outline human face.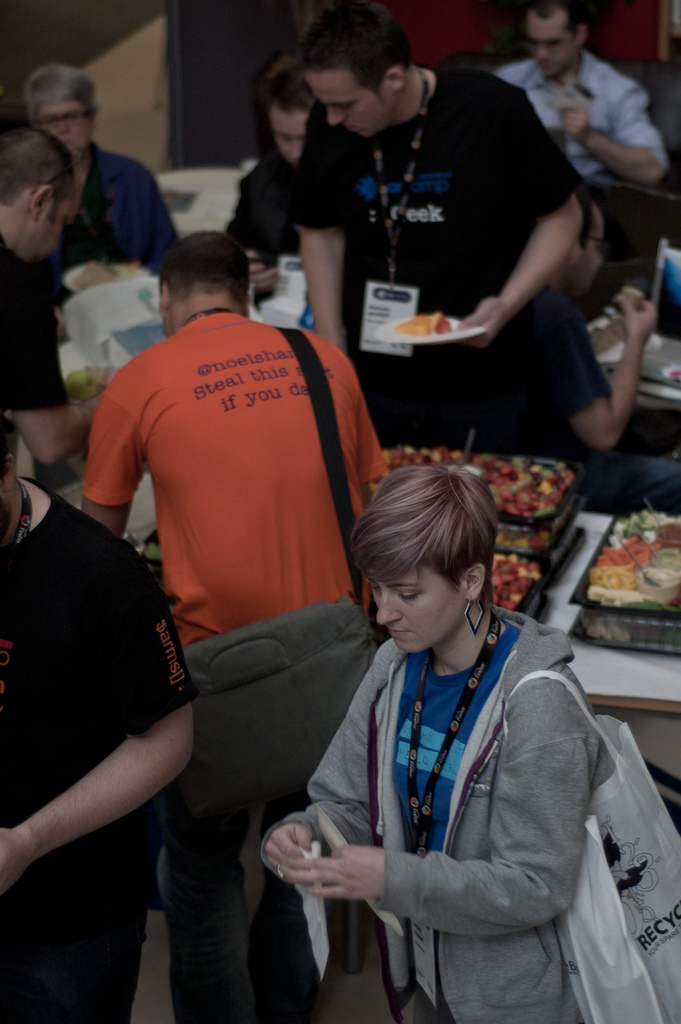
Outline: region(364, 569, 464, 657).
